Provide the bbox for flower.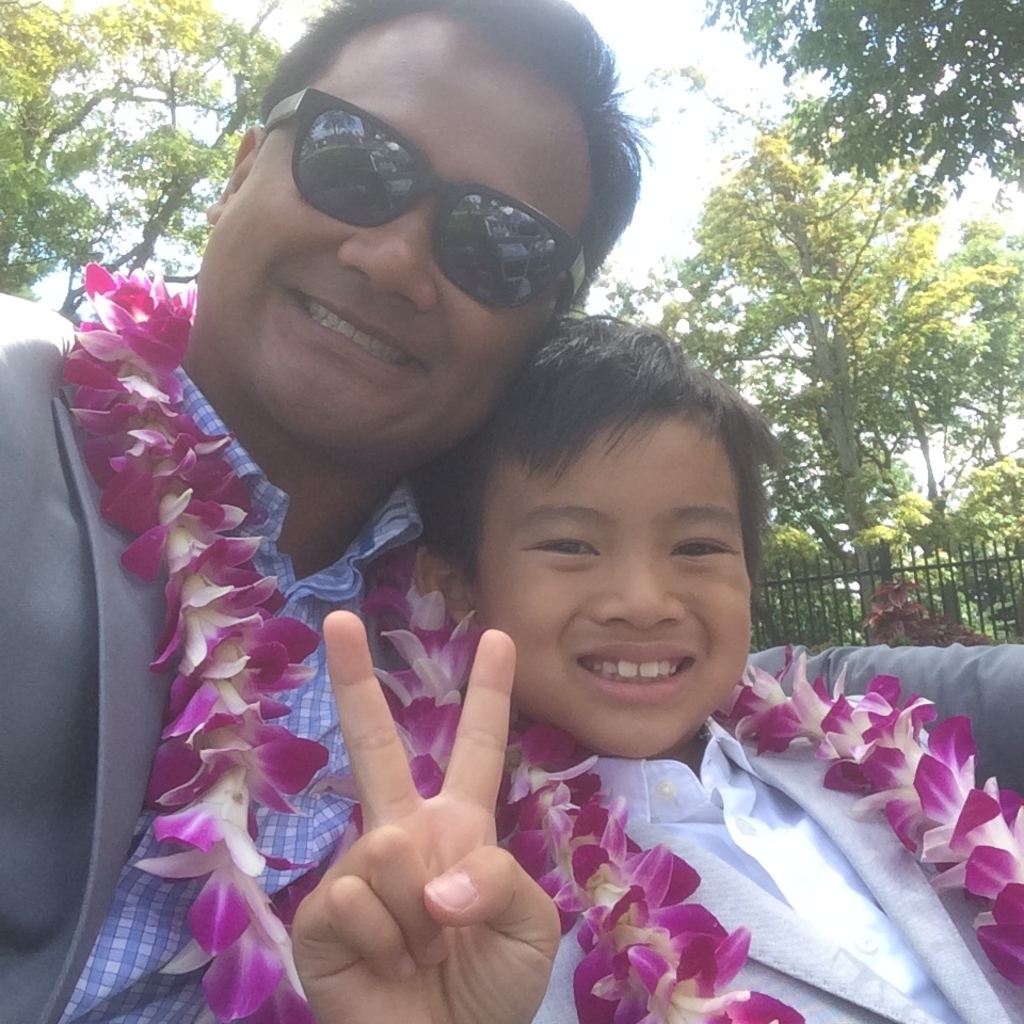
x1=576, y1=896, x2=724, y2=1013.
